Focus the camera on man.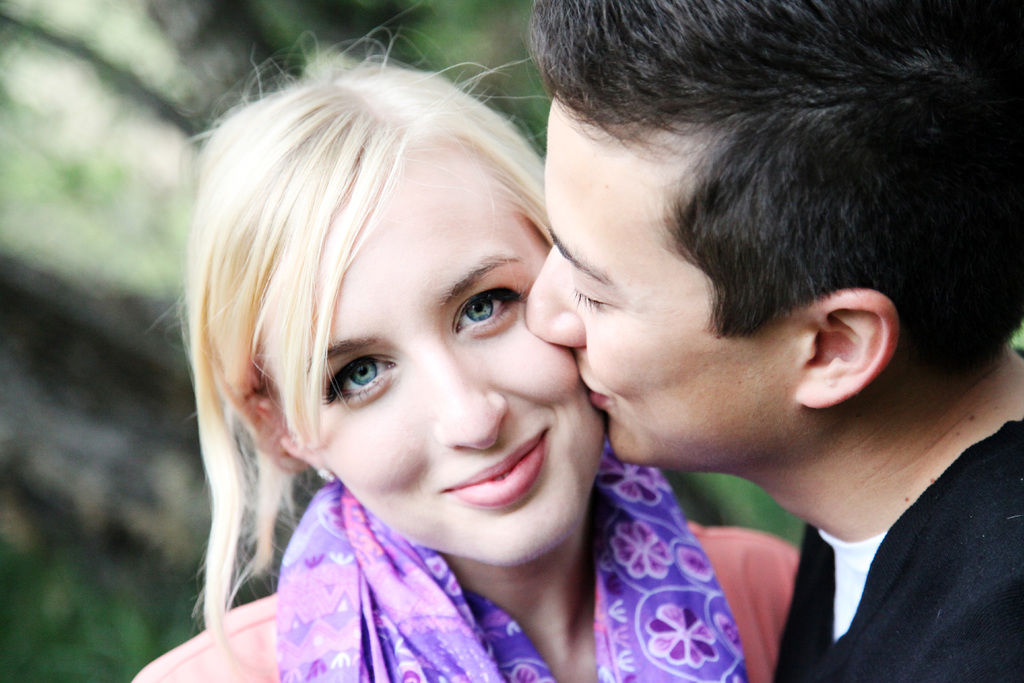
Focus region: [433,13,1023,682].
